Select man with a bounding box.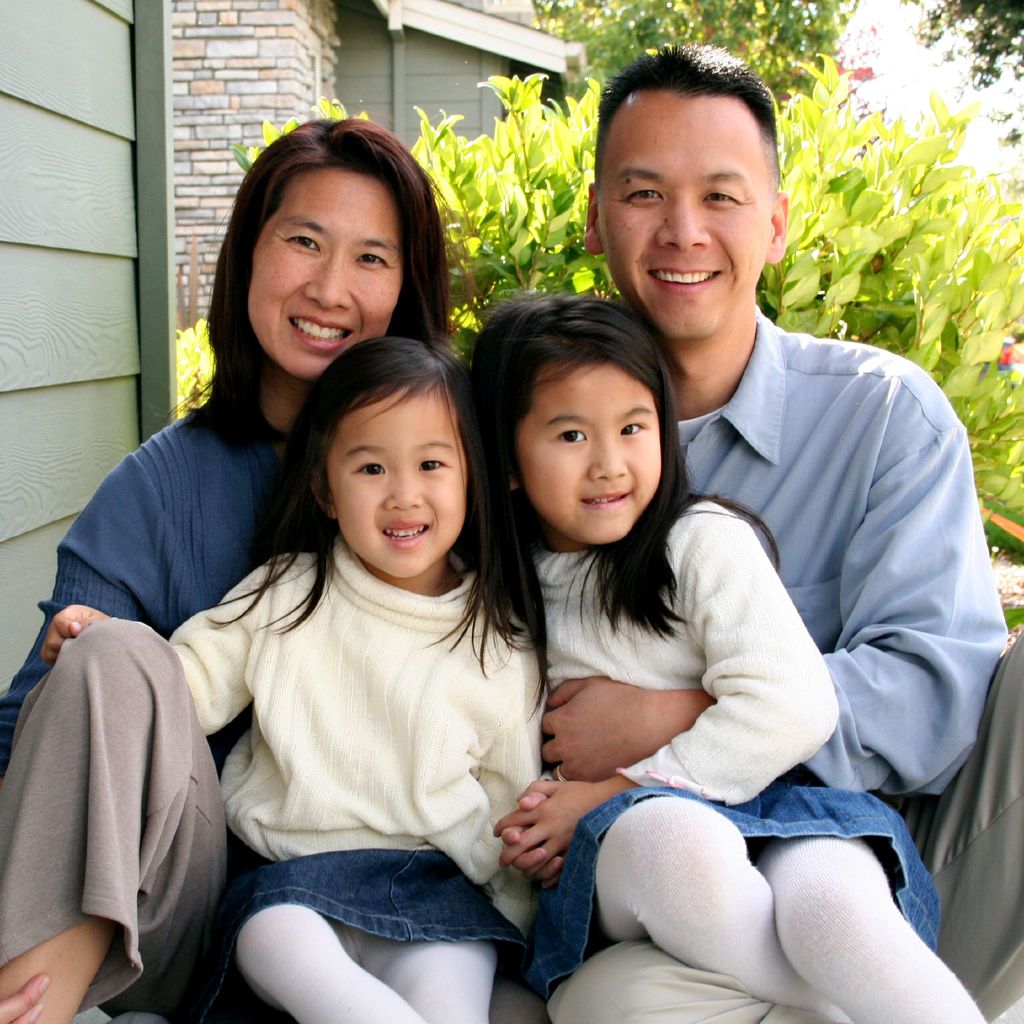
(left=0, top=118, right=452, bottom=1023).
